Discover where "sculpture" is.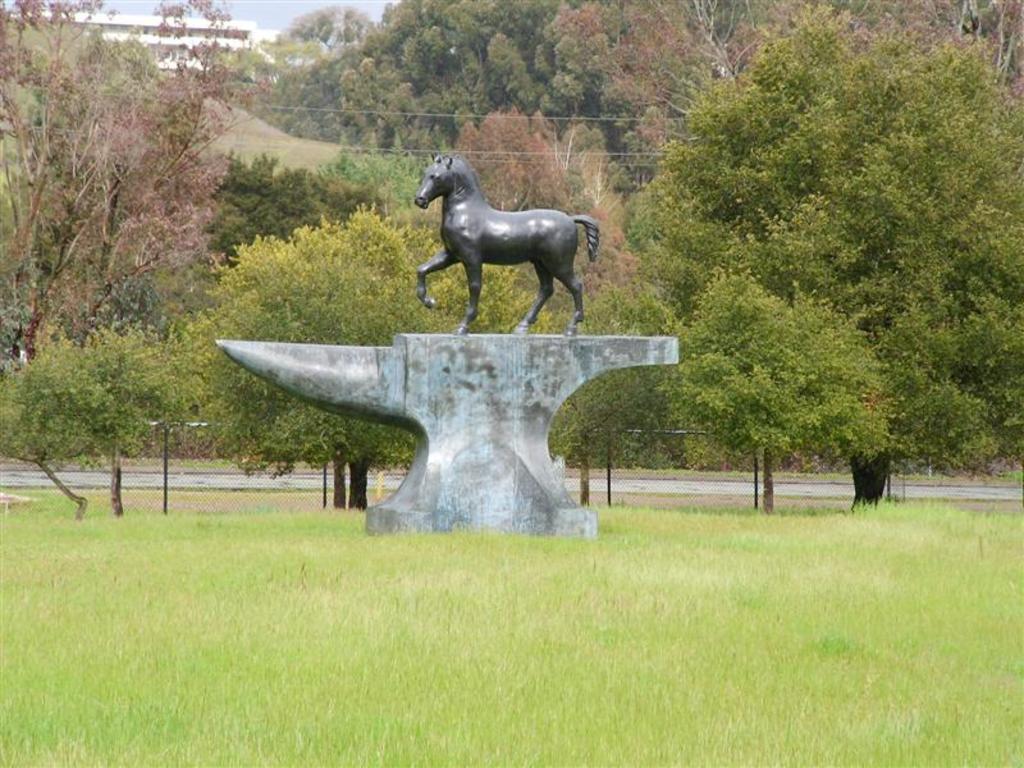
Discovered at (x1=396, y1=140, x2=599, y2=332).
